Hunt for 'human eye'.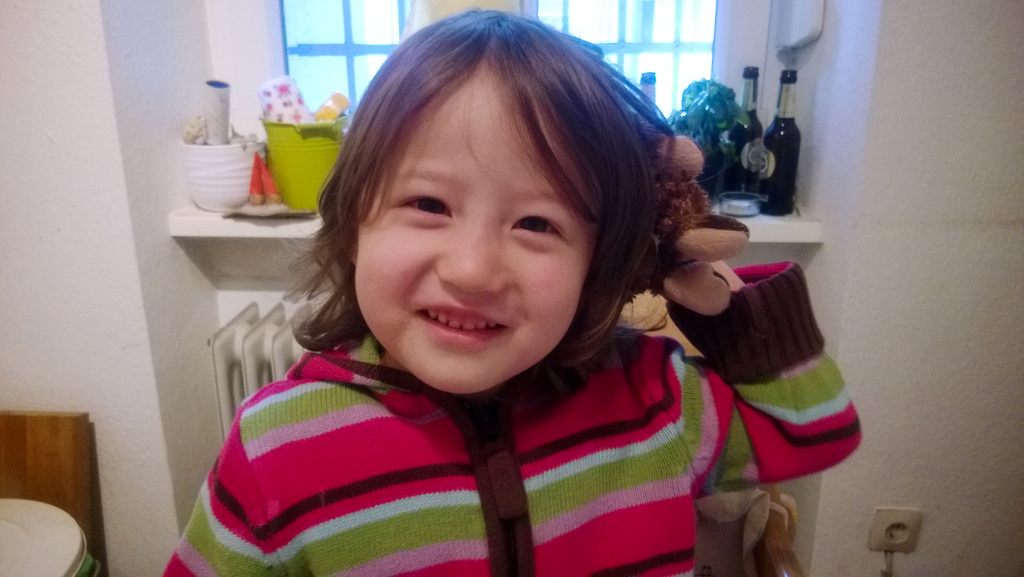
Hunted down at [x1=394, y1=194, x2=456, y2=220].
